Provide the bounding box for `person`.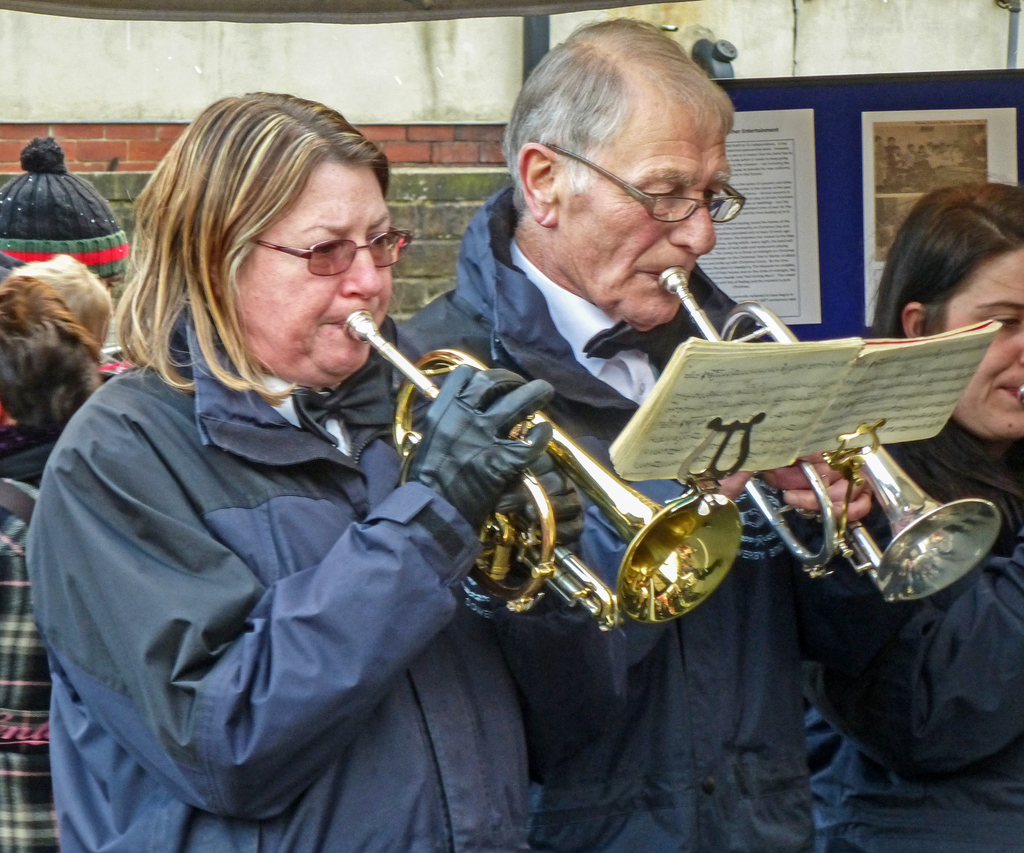
locate(0, 136, 129, 319).
